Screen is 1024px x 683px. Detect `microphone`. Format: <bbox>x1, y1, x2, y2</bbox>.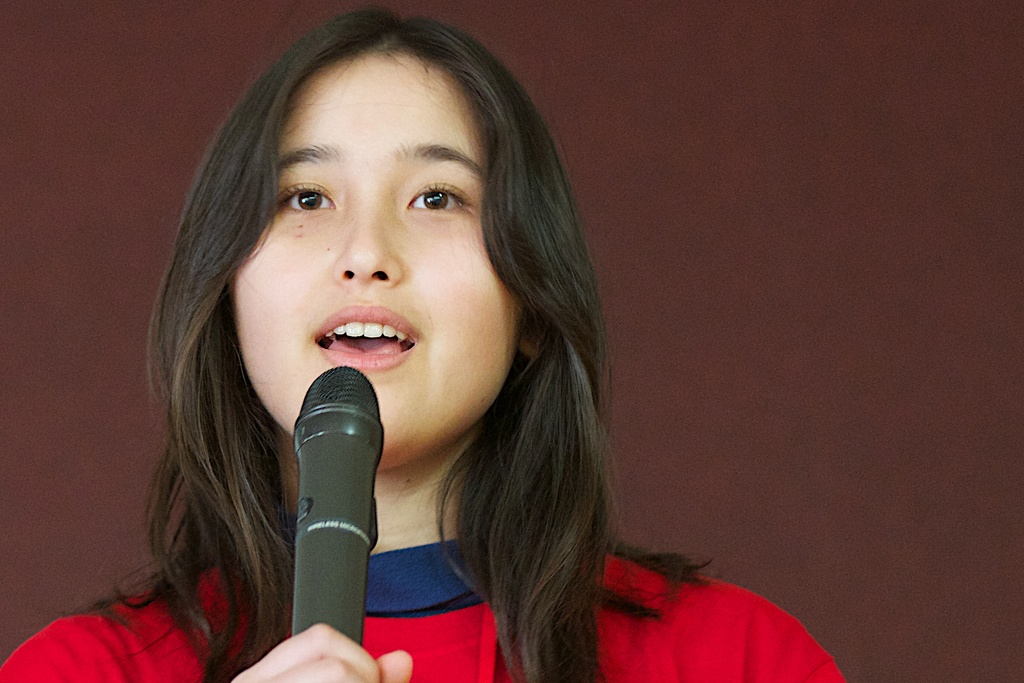
<bbox>259, 340, 409, 632</bbox>.
